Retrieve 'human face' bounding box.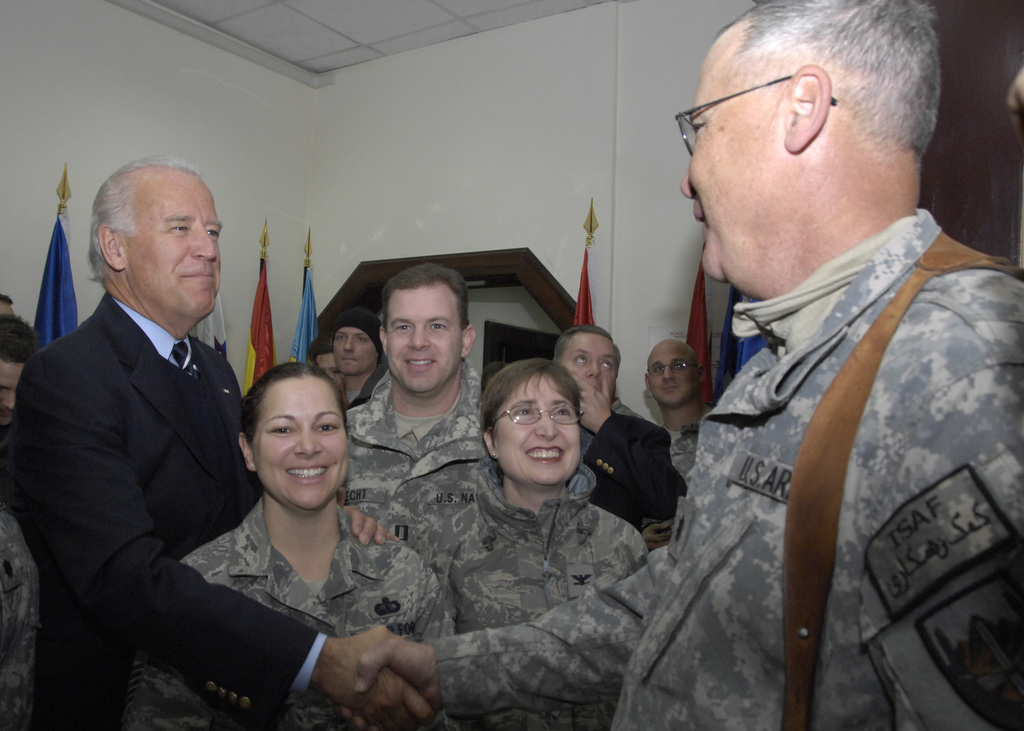
Bounding box: select_region(677, 37, 767, 277).
